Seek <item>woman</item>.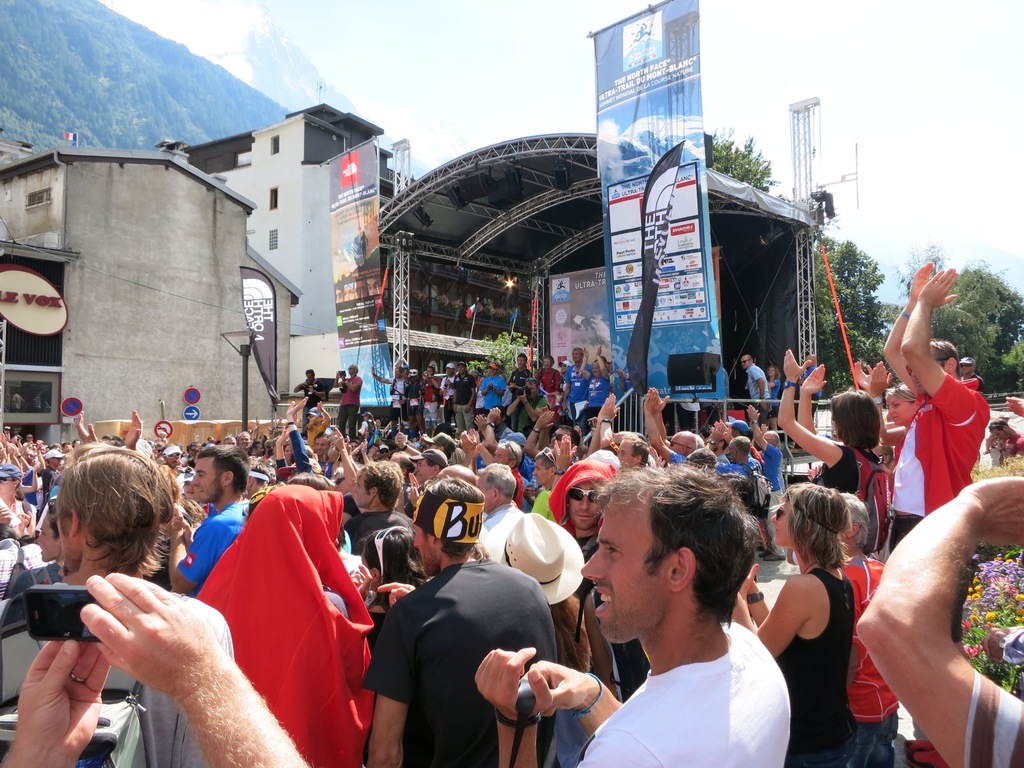
278/429/319/481.
